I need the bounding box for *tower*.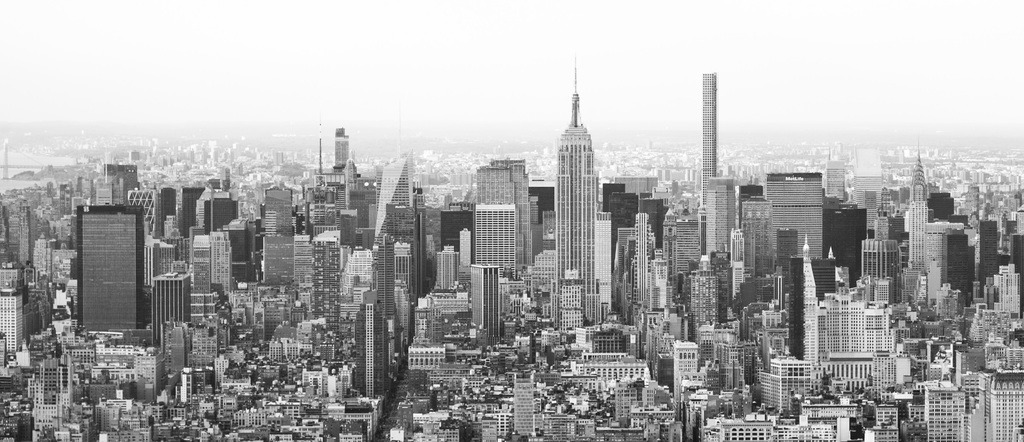
Here it is: Rect(470, 160, 533, 280).
